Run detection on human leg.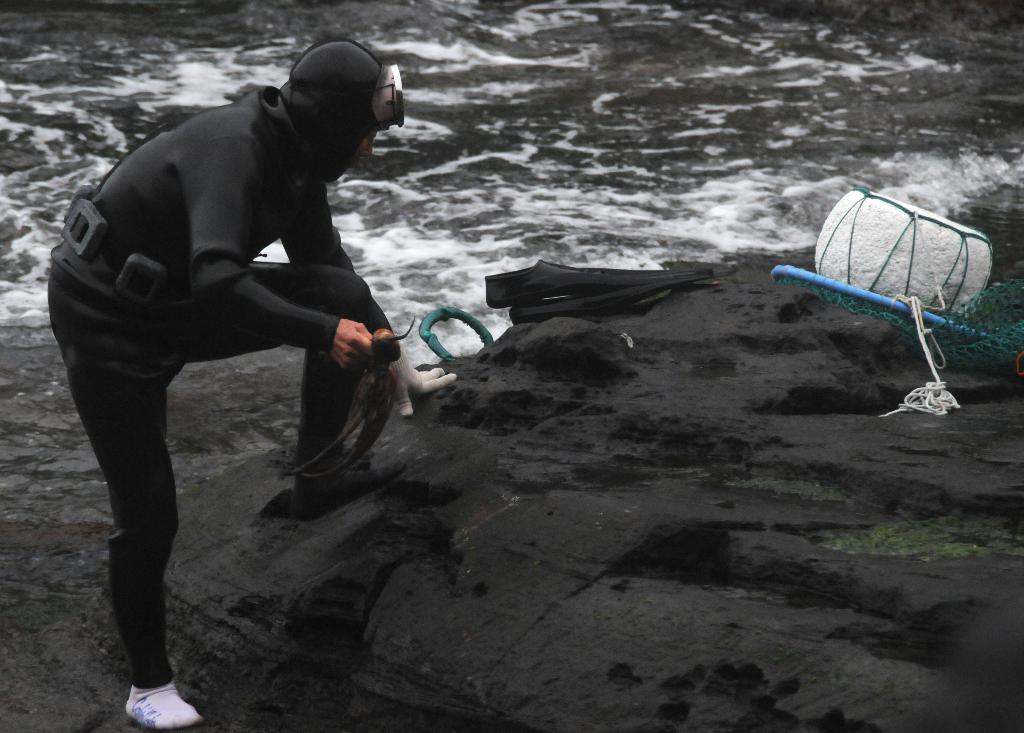
Result: x1=49 y1=282 x2=206 y2=726.
